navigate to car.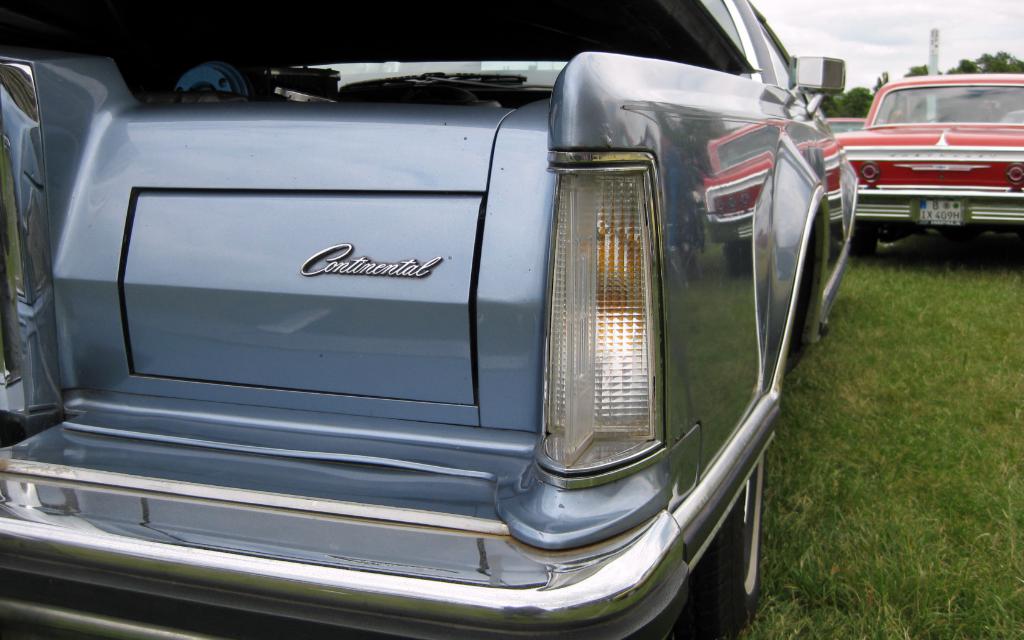
Navigation target: box=[0, 0, 858, 639].
